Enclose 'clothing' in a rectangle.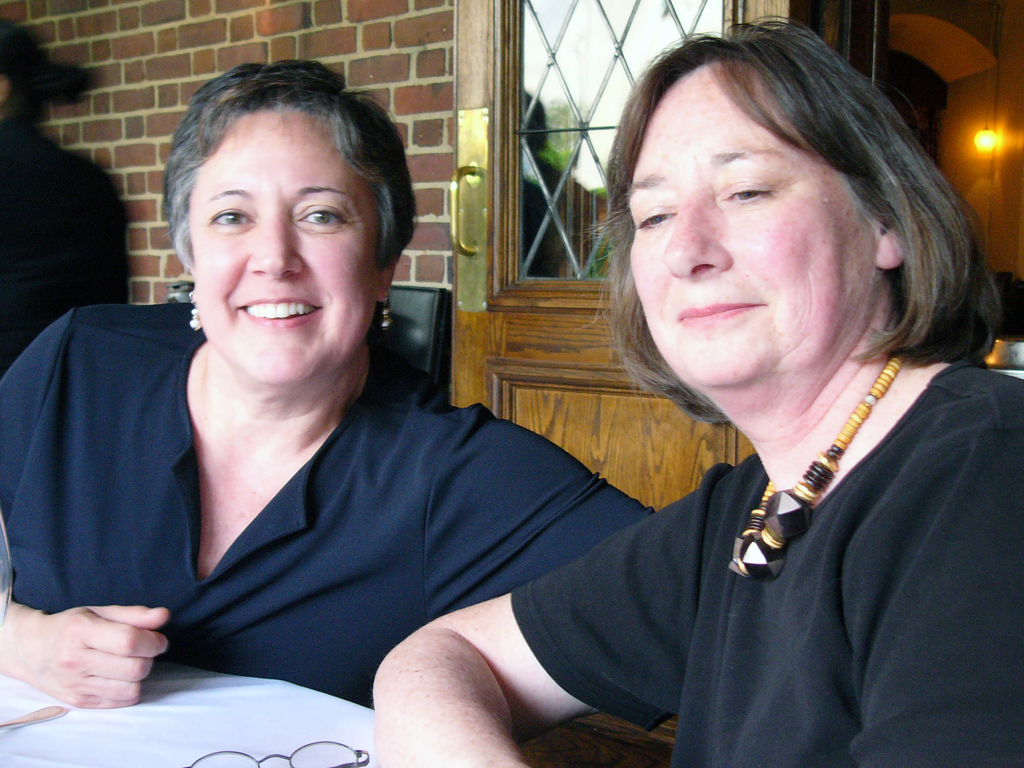
box(518, 326, 1011, 737).
